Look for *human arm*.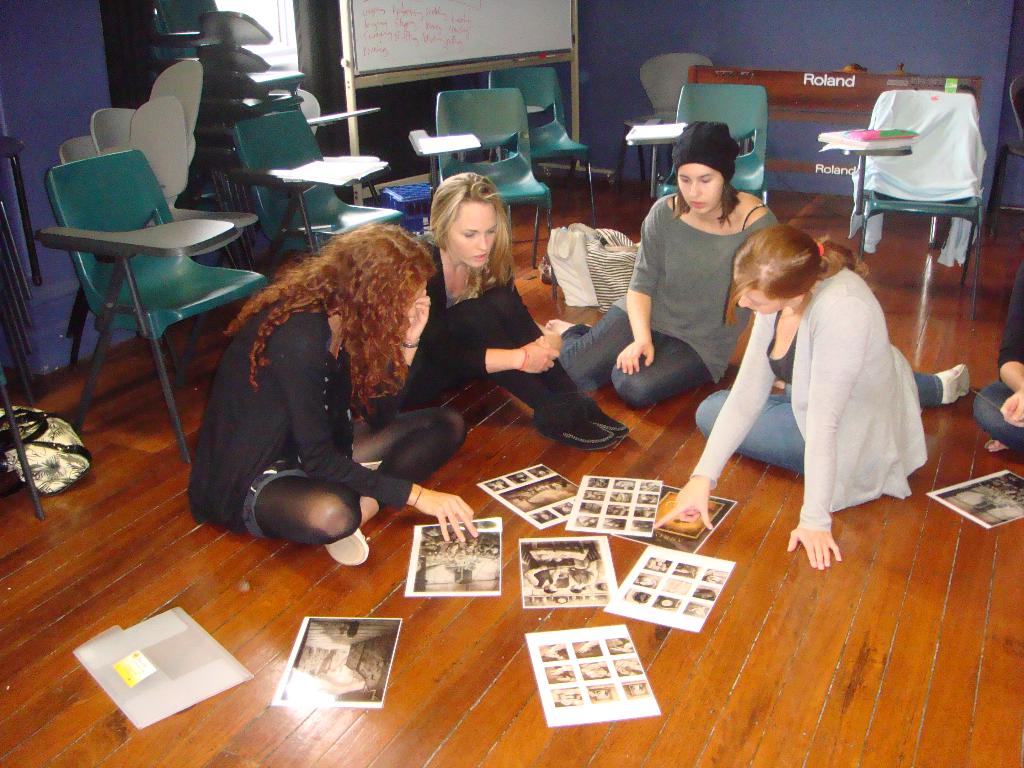
Found: box(997, 258, 1023, 427).
